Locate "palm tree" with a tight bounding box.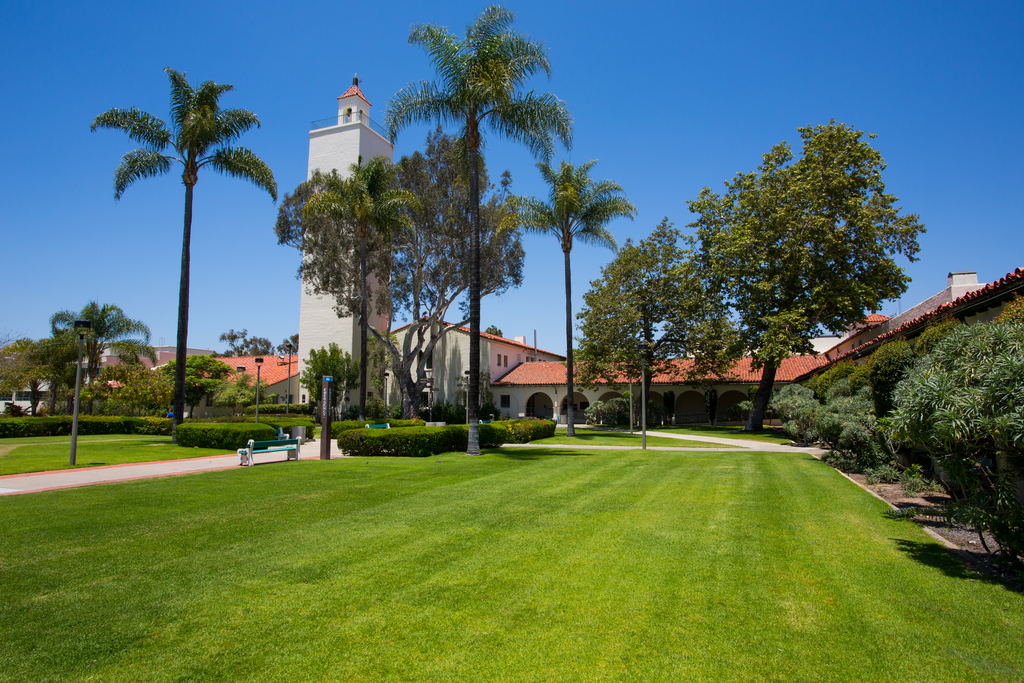
detection(99, 72, 265, 450).
